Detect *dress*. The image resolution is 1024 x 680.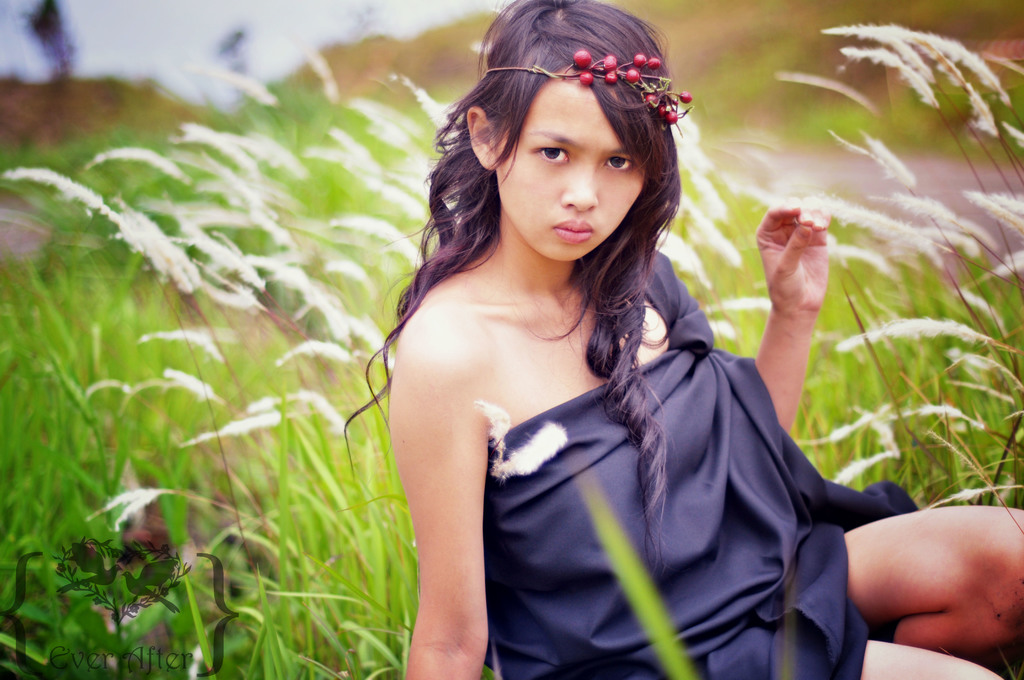
bbox=[477, 249, 918, 679].
